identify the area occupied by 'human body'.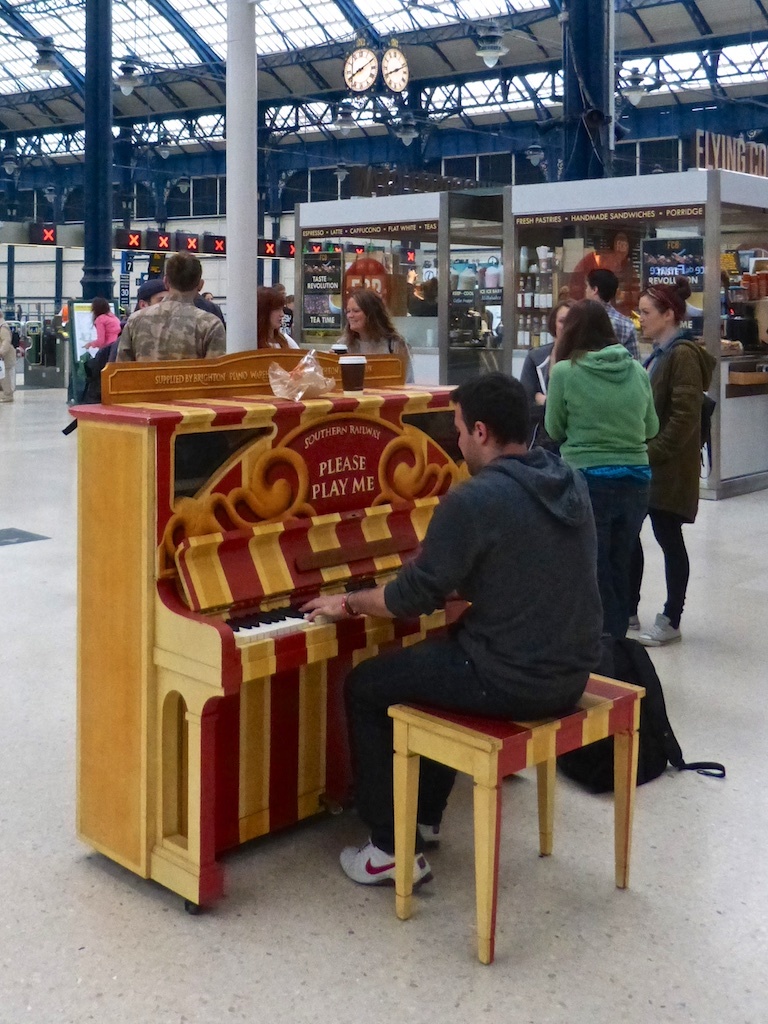
Area: (x1=122, y1=301, x2=228, y2=367).
